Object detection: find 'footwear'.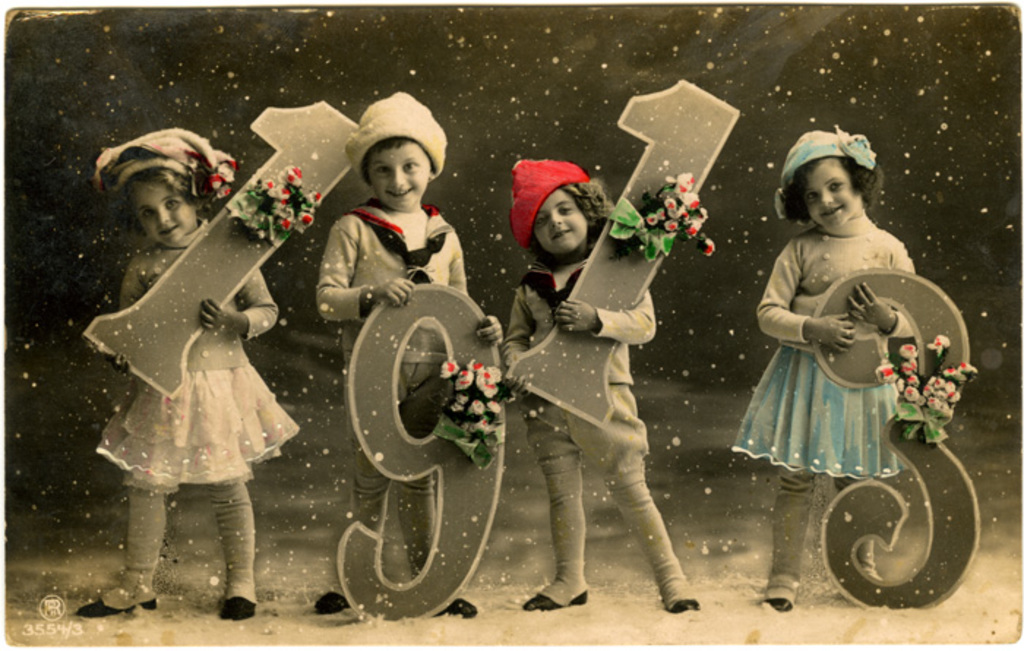
752:590:794:616.
